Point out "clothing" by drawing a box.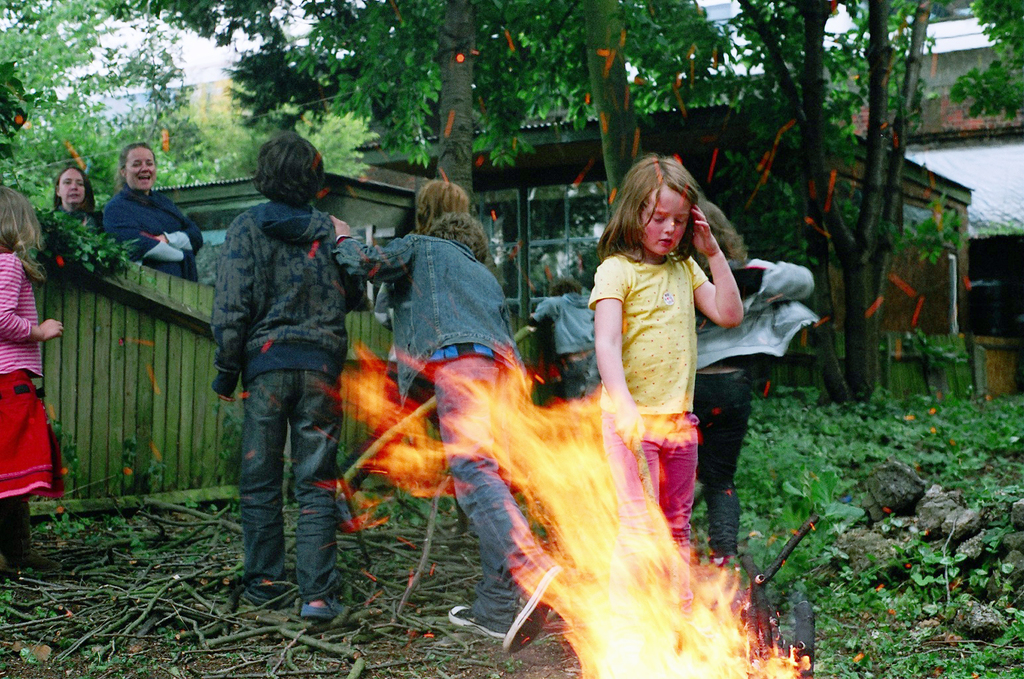
<region>327, 212, 526, 634</region>.
